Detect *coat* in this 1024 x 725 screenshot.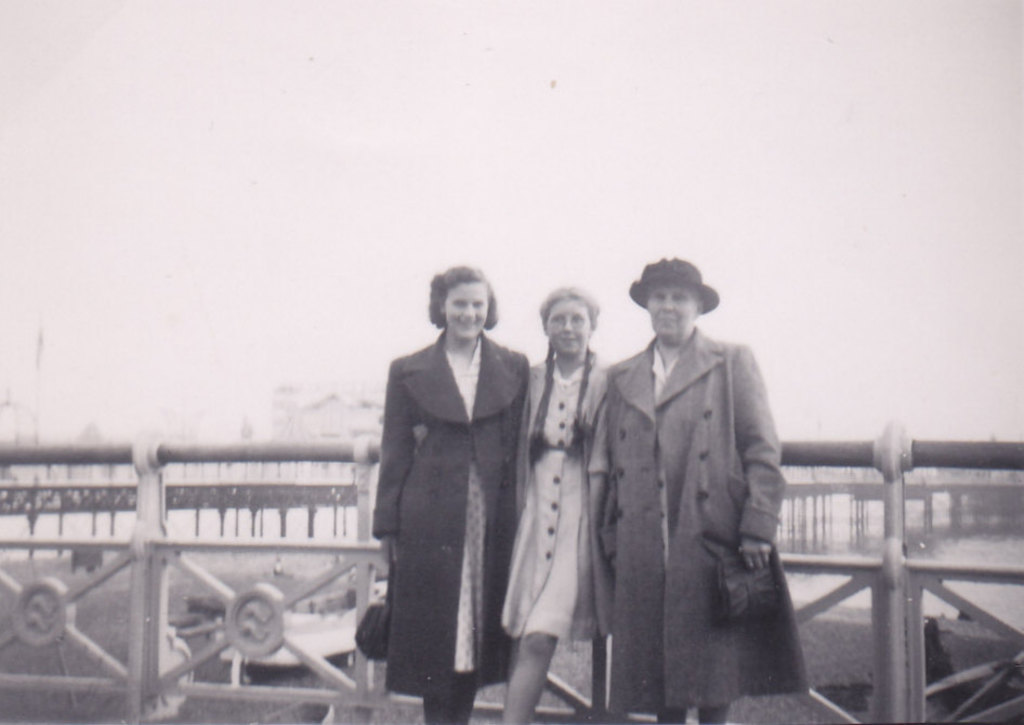
Detection: (369,320,530,697).
